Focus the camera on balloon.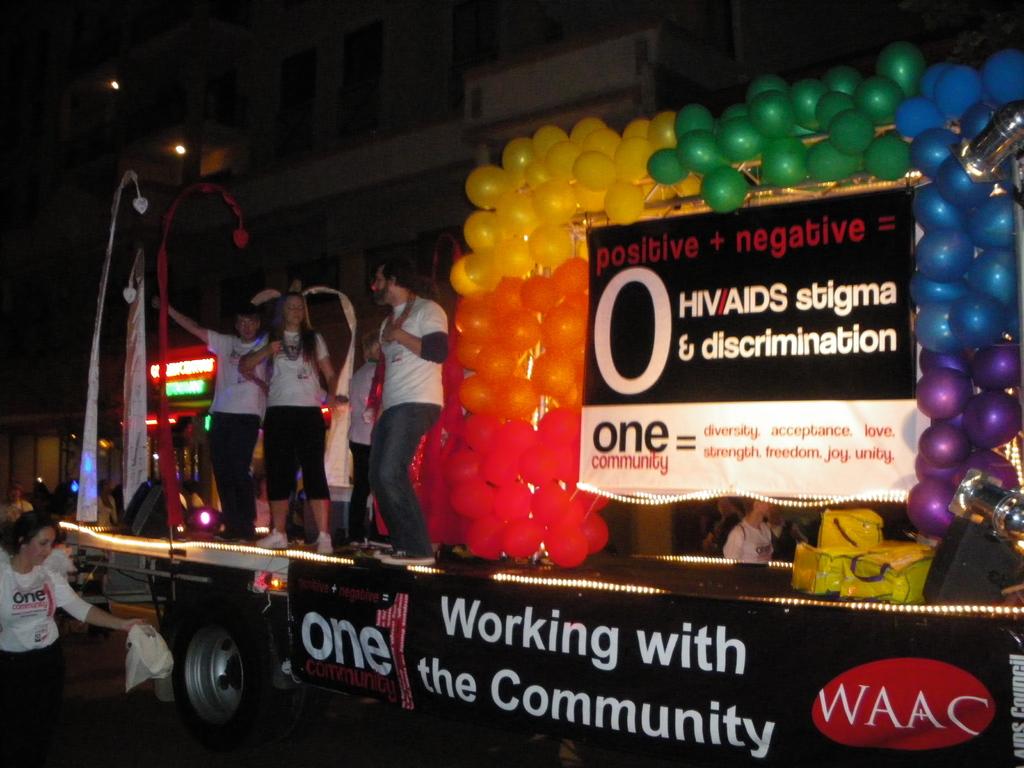
Focus region: 787:116:810:144.
